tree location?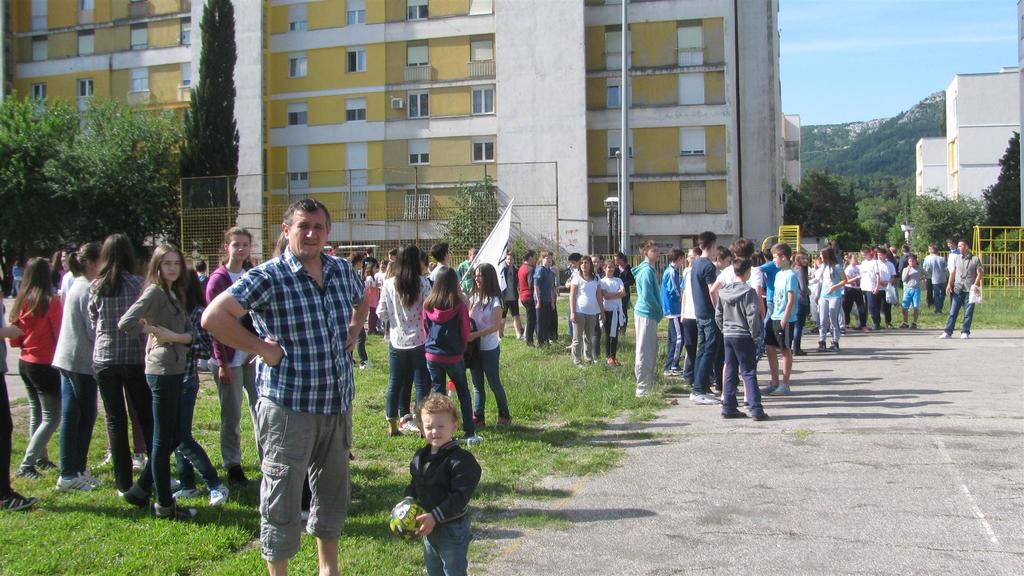
(177, 0, 245, 277)
